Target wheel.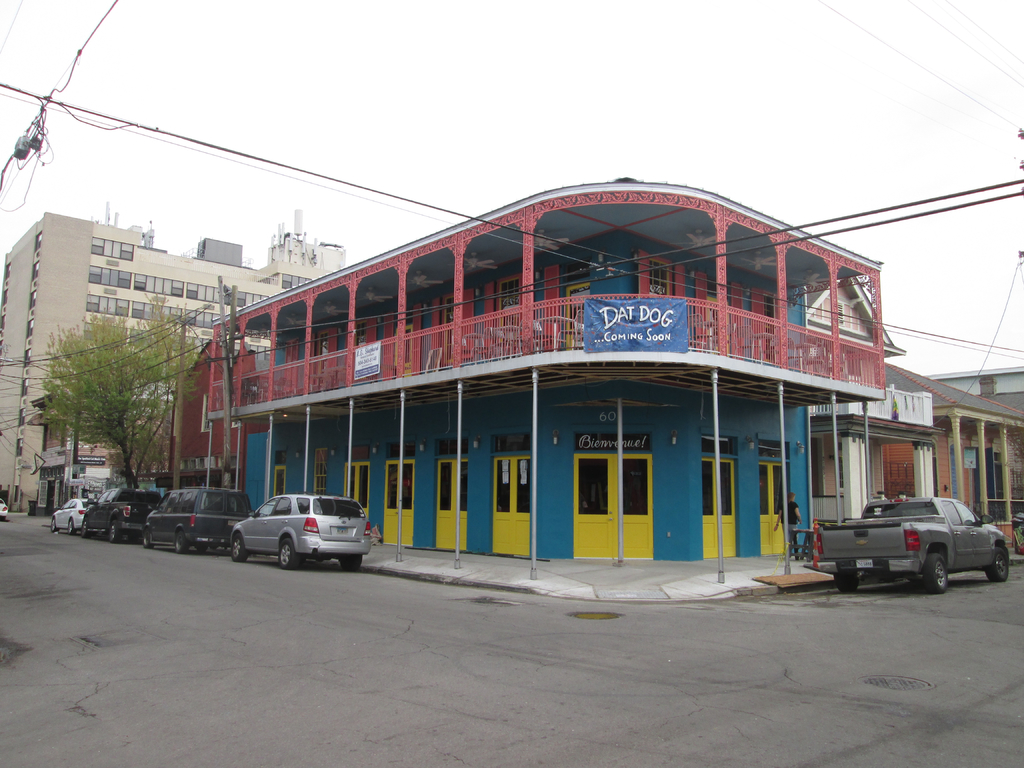
Target region: pyautogui.locateOnScreen(986, 547, 1012, 580).
